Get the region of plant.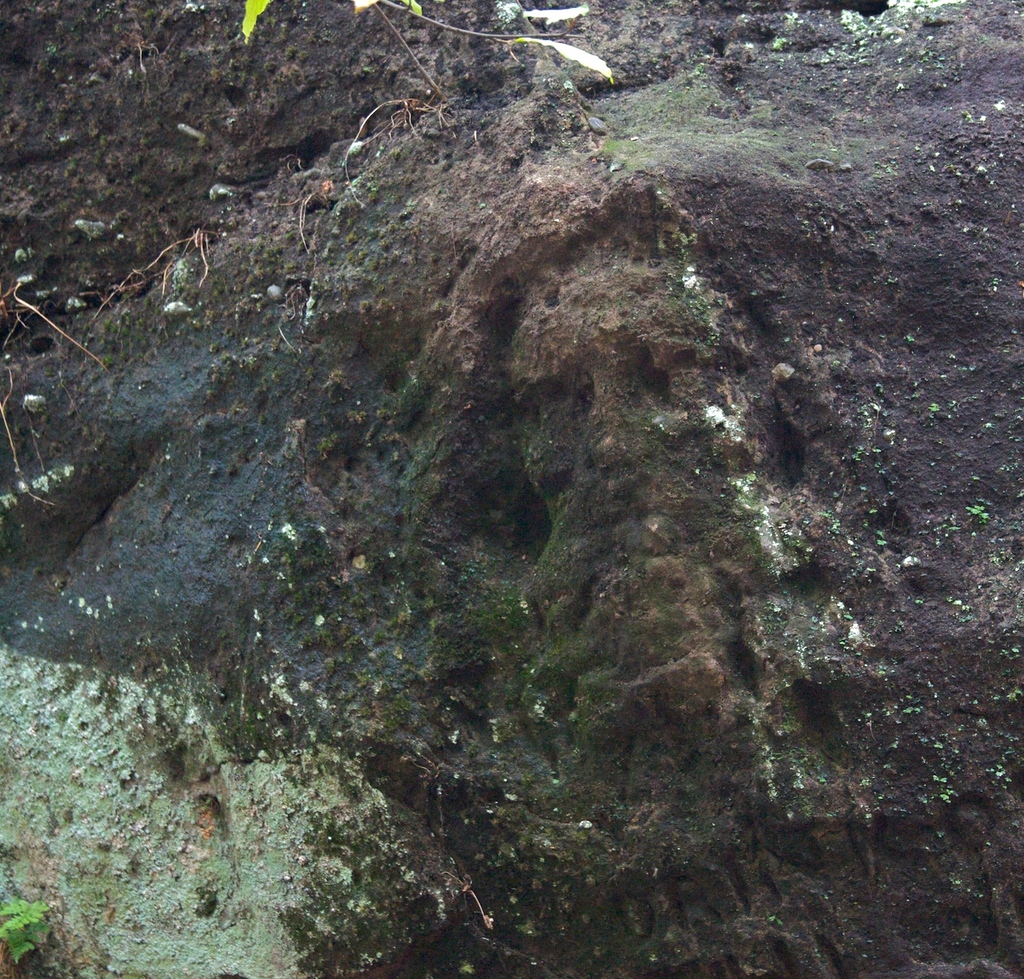
detection(935, 790, 955, 806).
